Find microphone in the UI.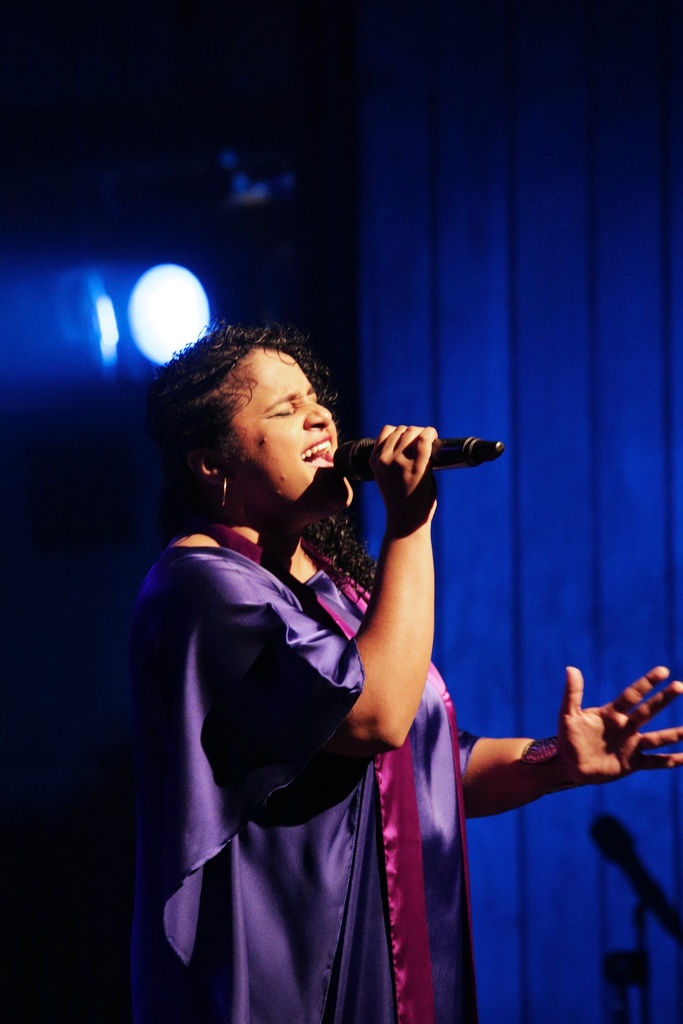
UI element at 340:419:485:502.
